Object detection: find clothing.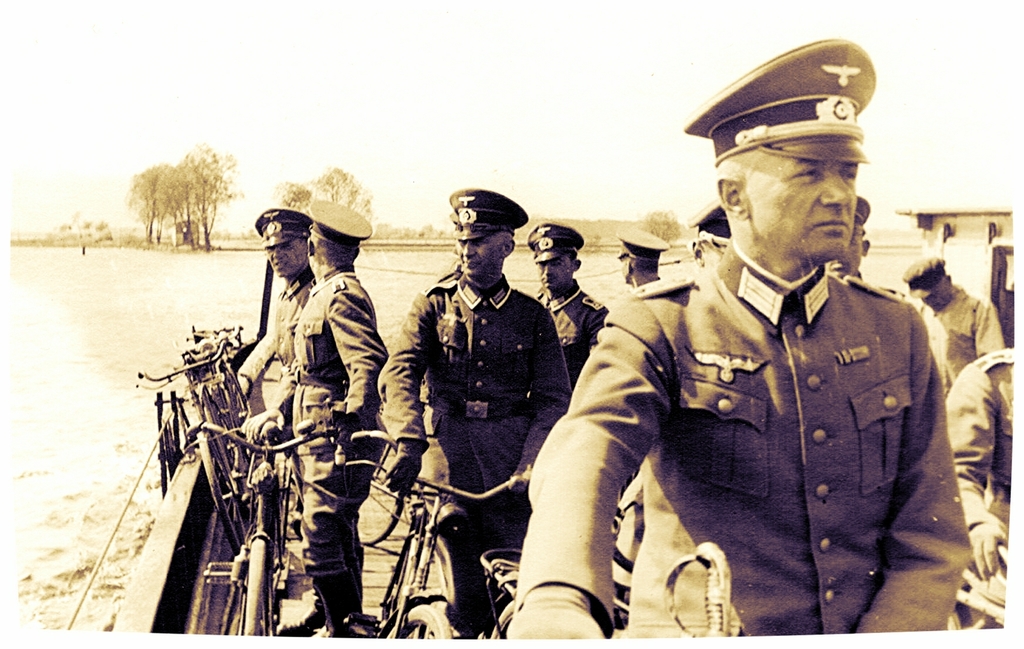
<box>591,218,965,618</box>.
